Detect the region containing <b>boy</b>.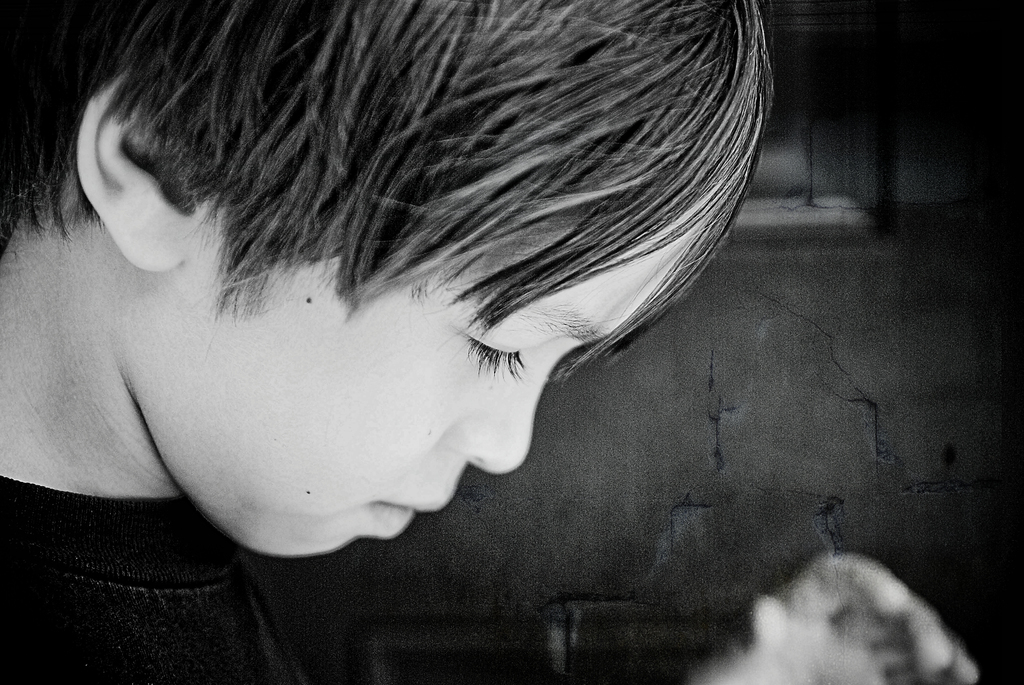
0:0:980:684.
